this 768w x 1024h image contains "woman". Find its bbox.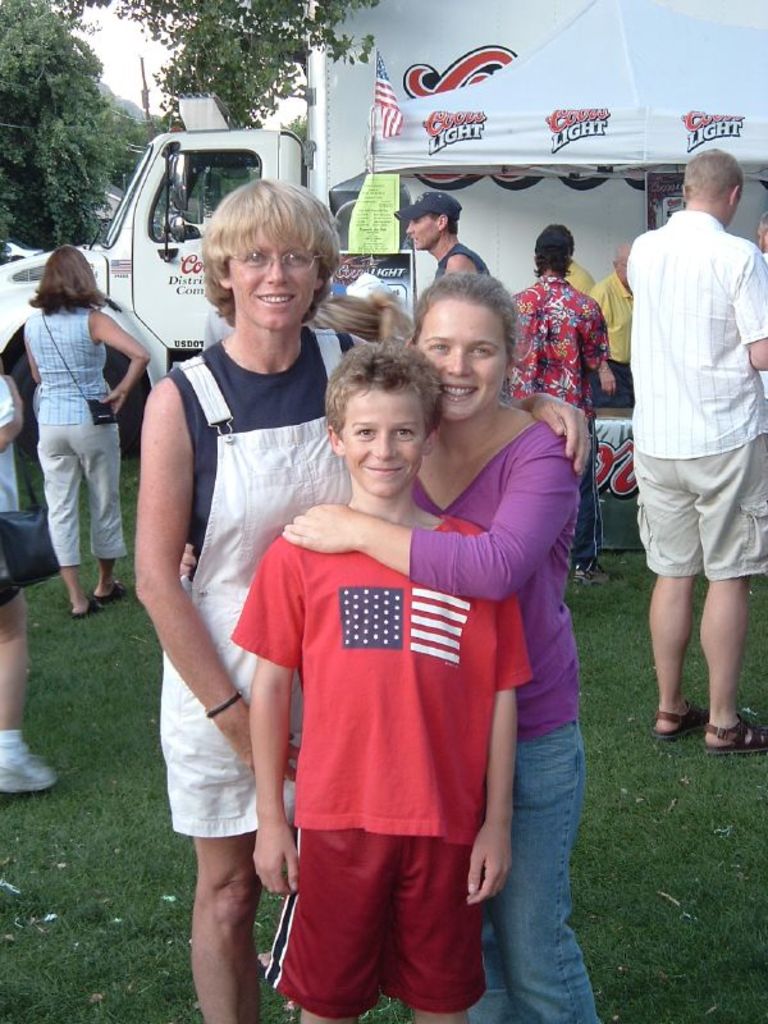
locate(27, 241, 146, 609).
